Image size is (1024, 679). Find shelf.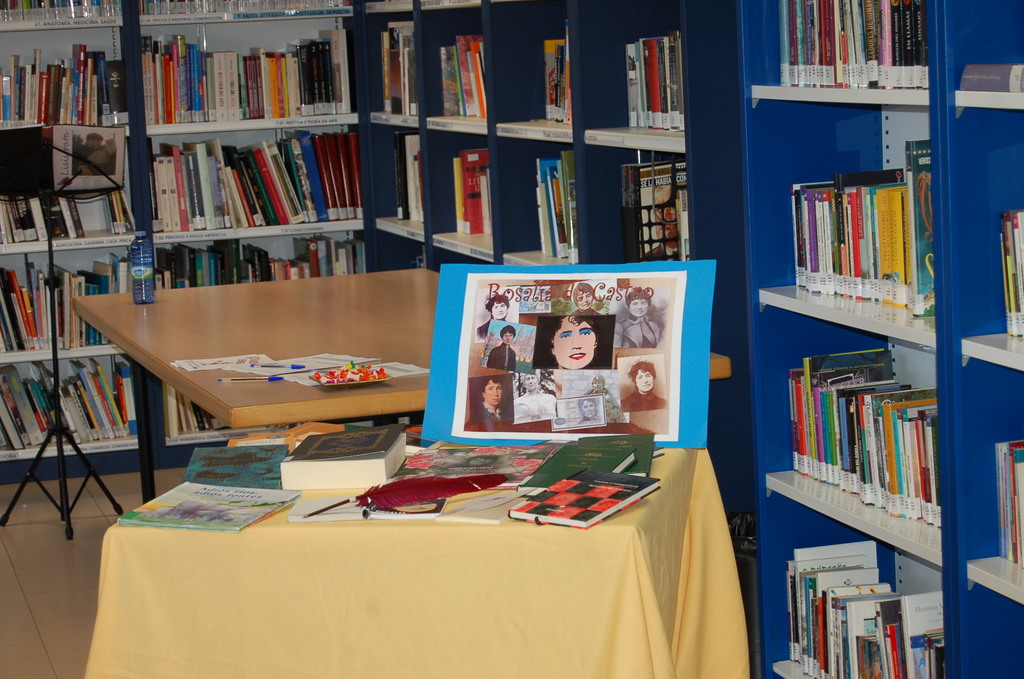
select_region(417, 6, 492, 102).
